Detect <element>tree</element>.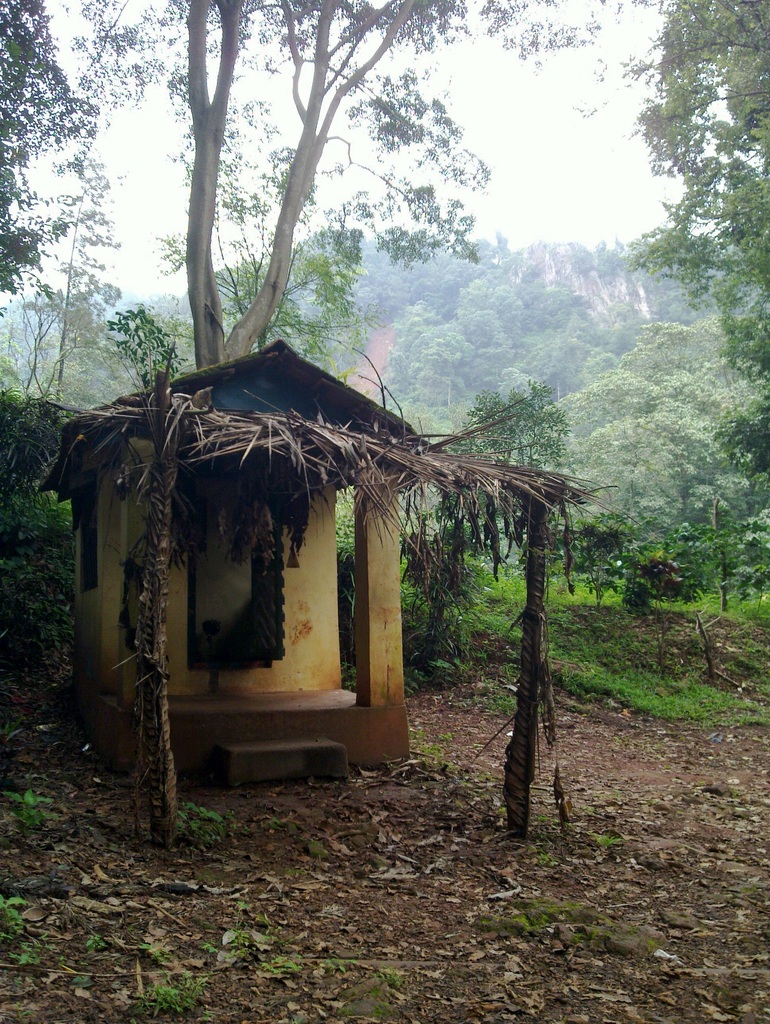
Detected at x1=0, y1=0, x2=102, y2=322.
